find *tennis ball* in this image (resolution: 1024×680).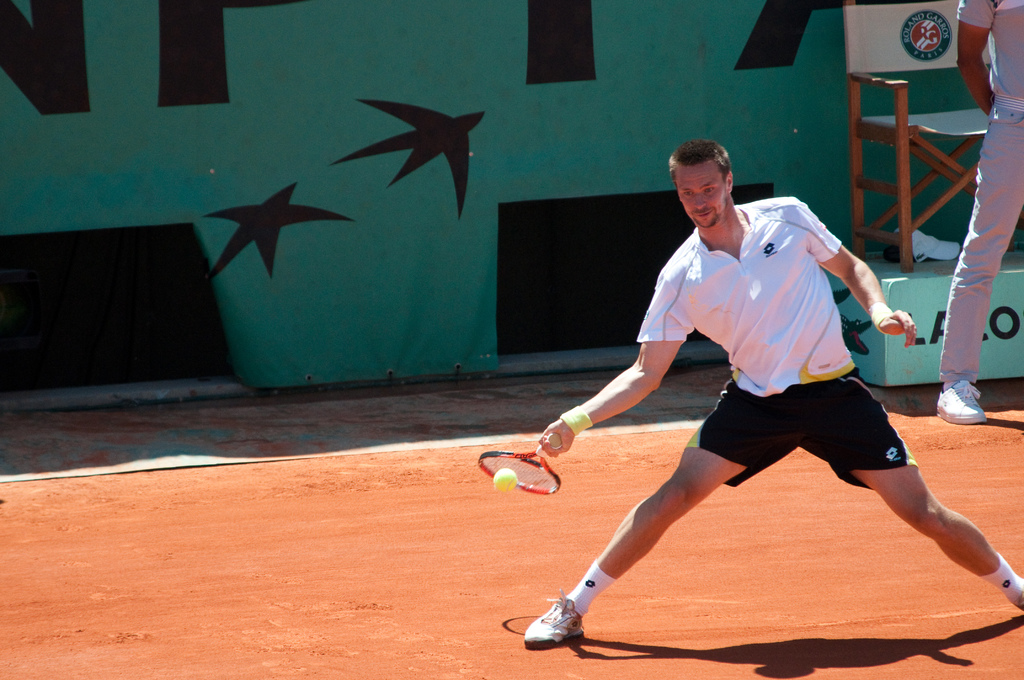
box(493, 469, 518, 490).
